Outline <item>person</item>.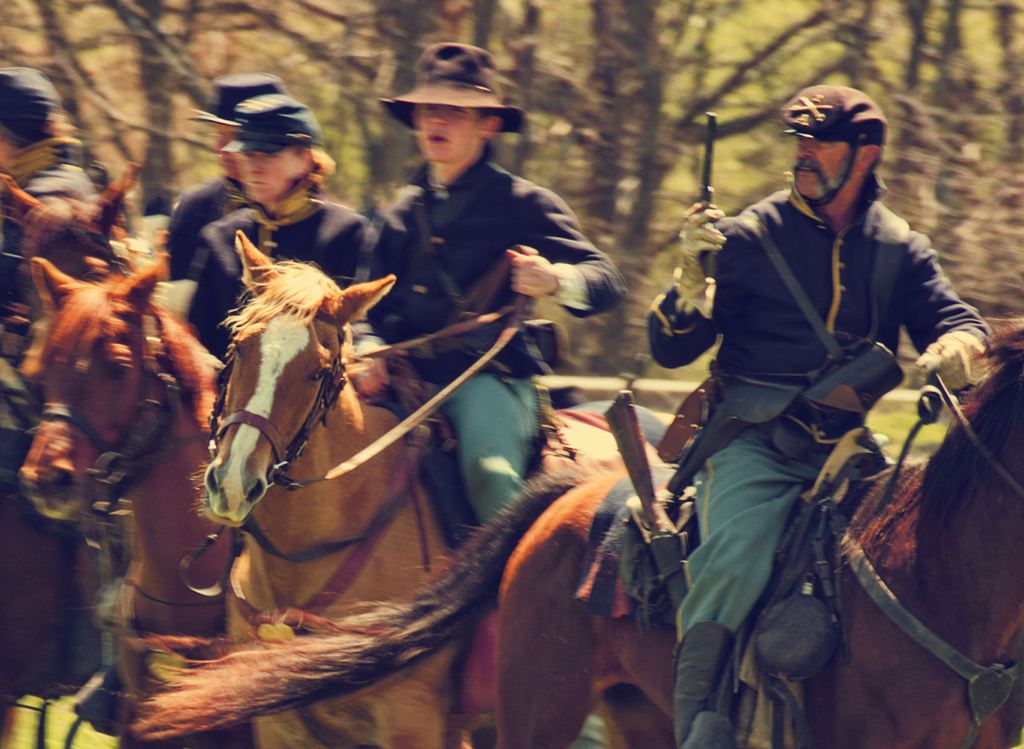
Outline: {"x1": 0, "y1": 73, "x2": 156, "y2": 433}.
